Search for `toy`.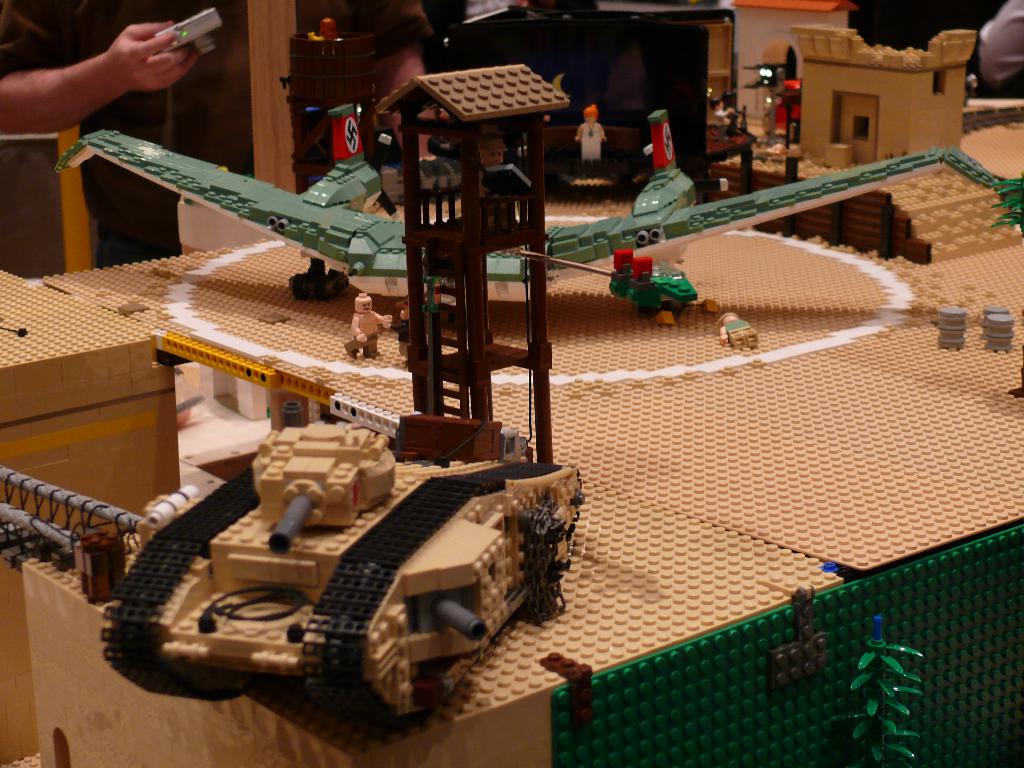
Found at detection(54, 131, 947, 300).
